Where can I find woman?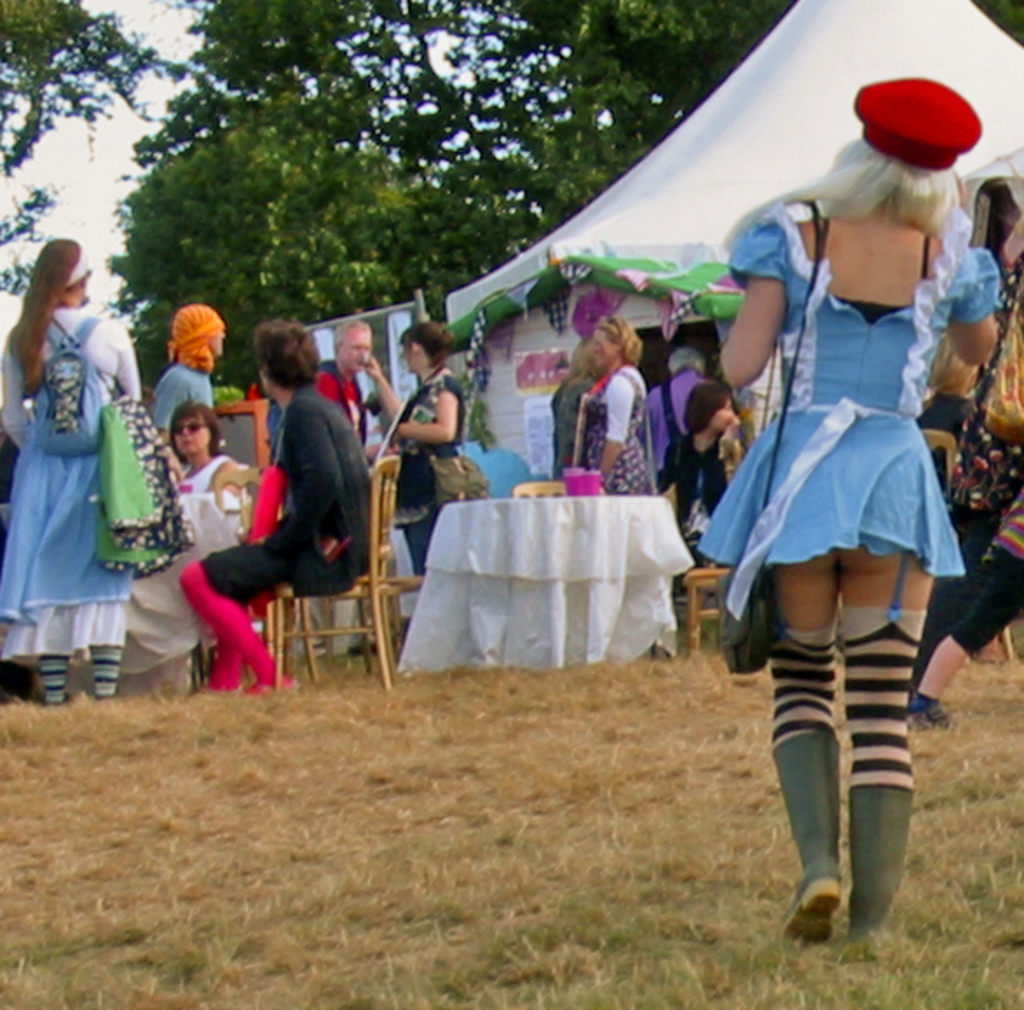
You can find it at (x1=162, y1=398, x2=244, y2=537).
